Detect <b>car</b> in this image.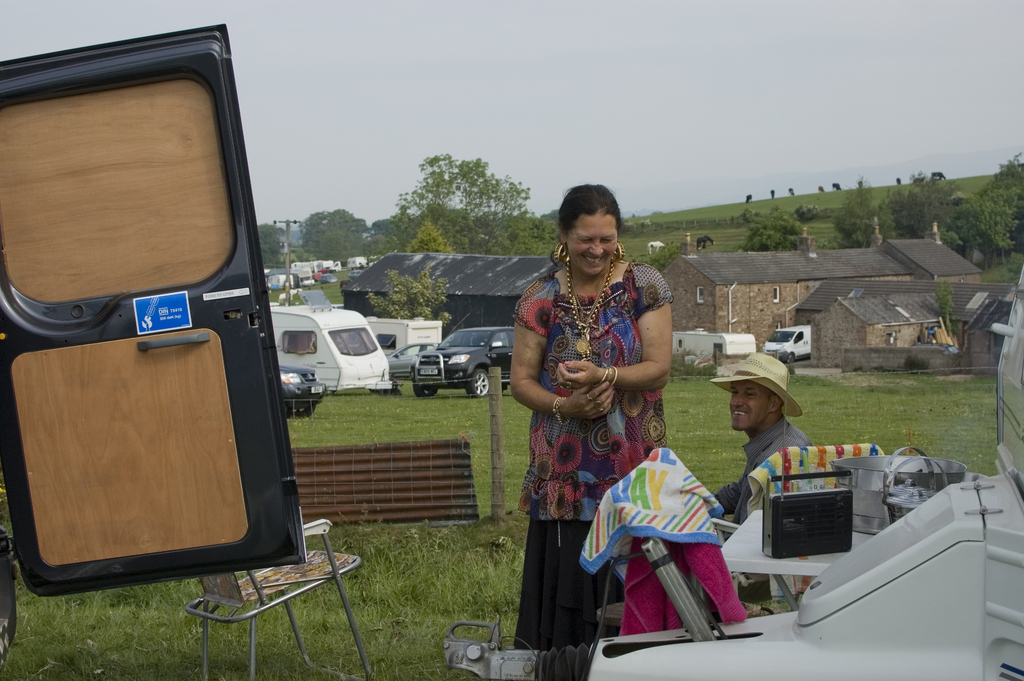
Detection: Rect(280, 364, 320, 419).
